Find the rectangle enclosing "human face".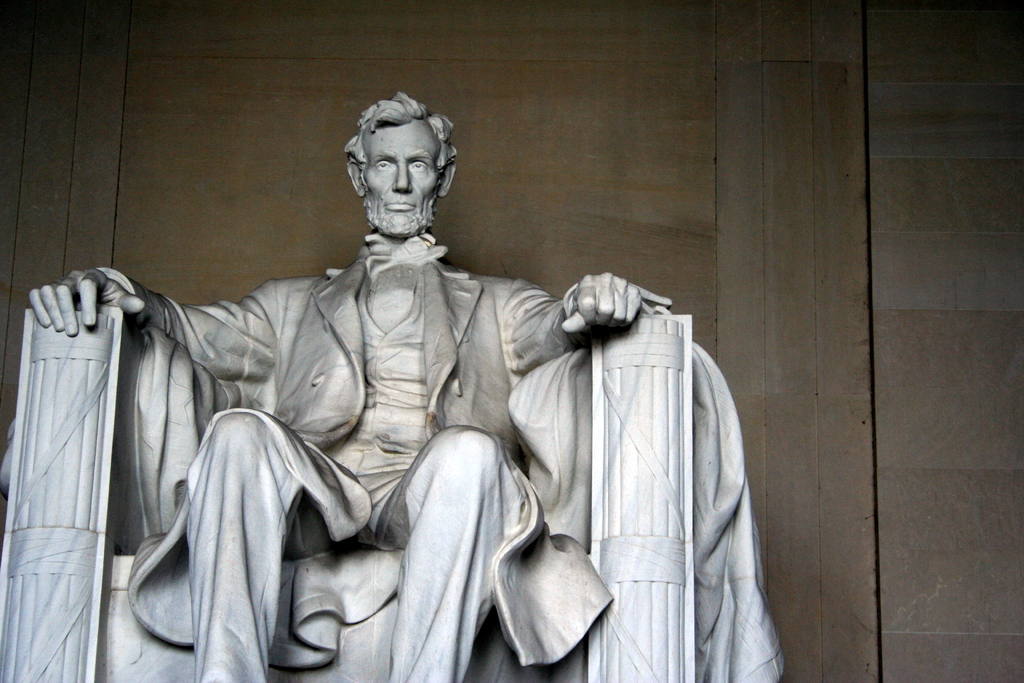
362 122 444 236.
